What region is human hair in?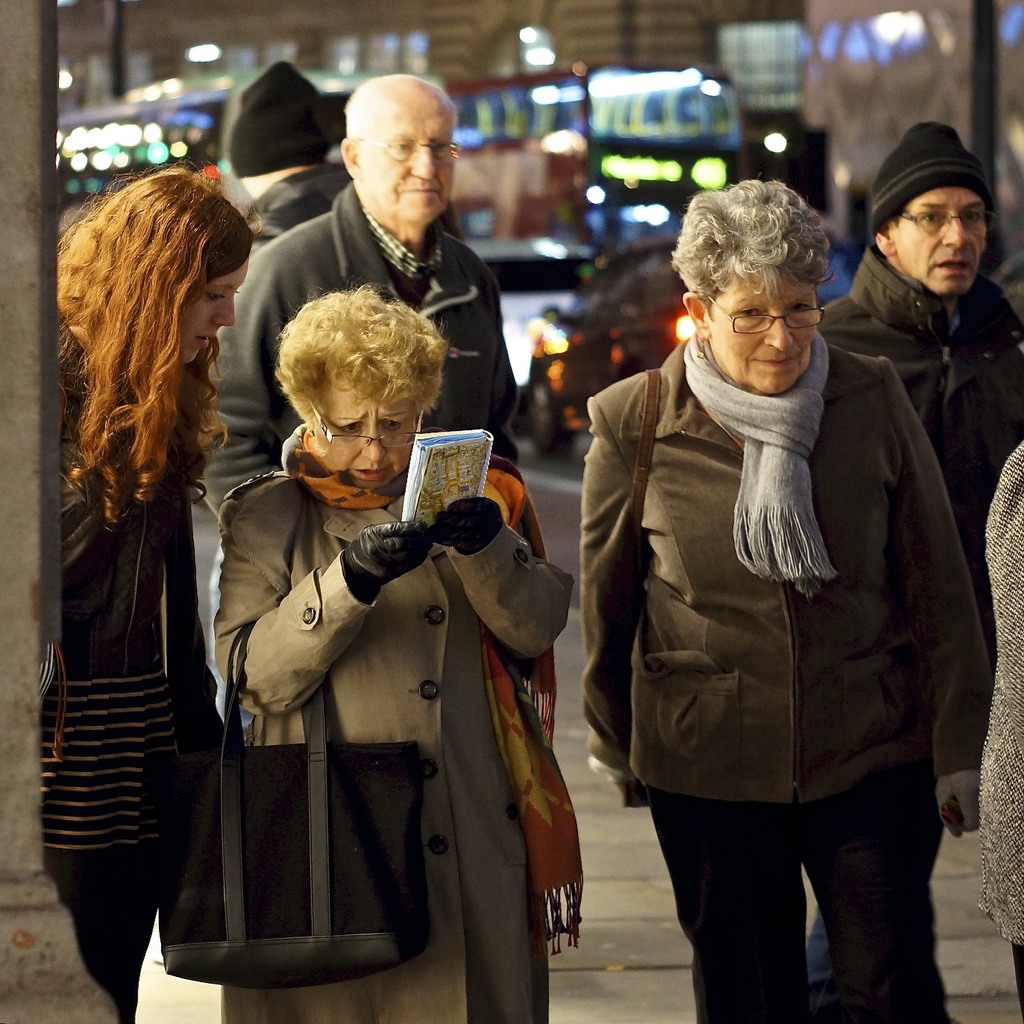
bbox=[888, 203, 902, 226].
